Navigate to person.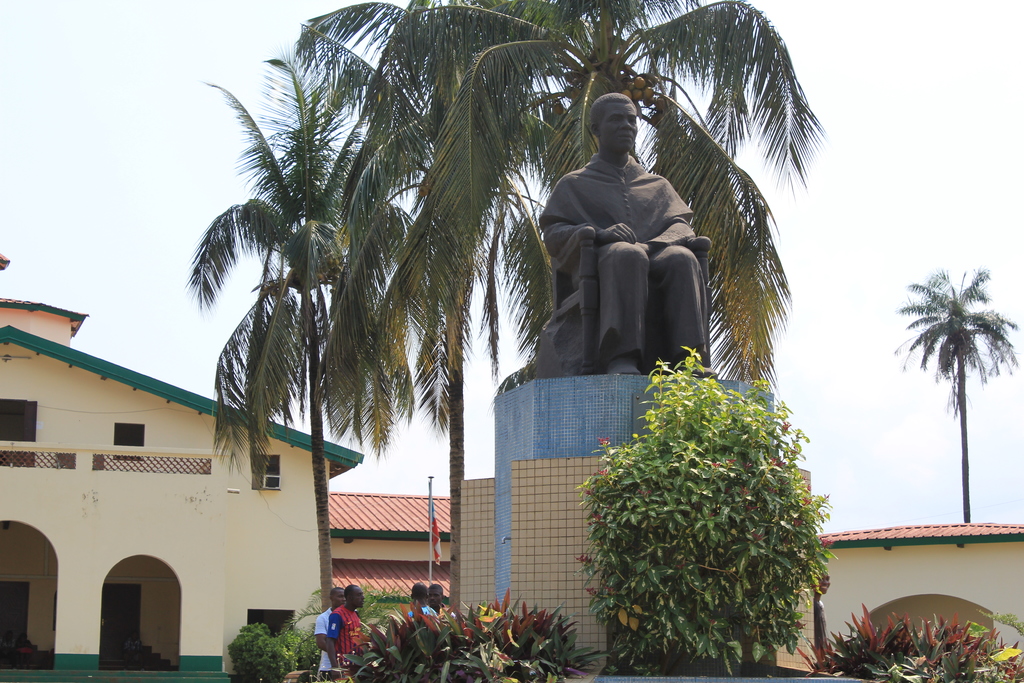
Navigation target: {"left": 409, "top": 587, "right": 438, "bottom": 630}.
